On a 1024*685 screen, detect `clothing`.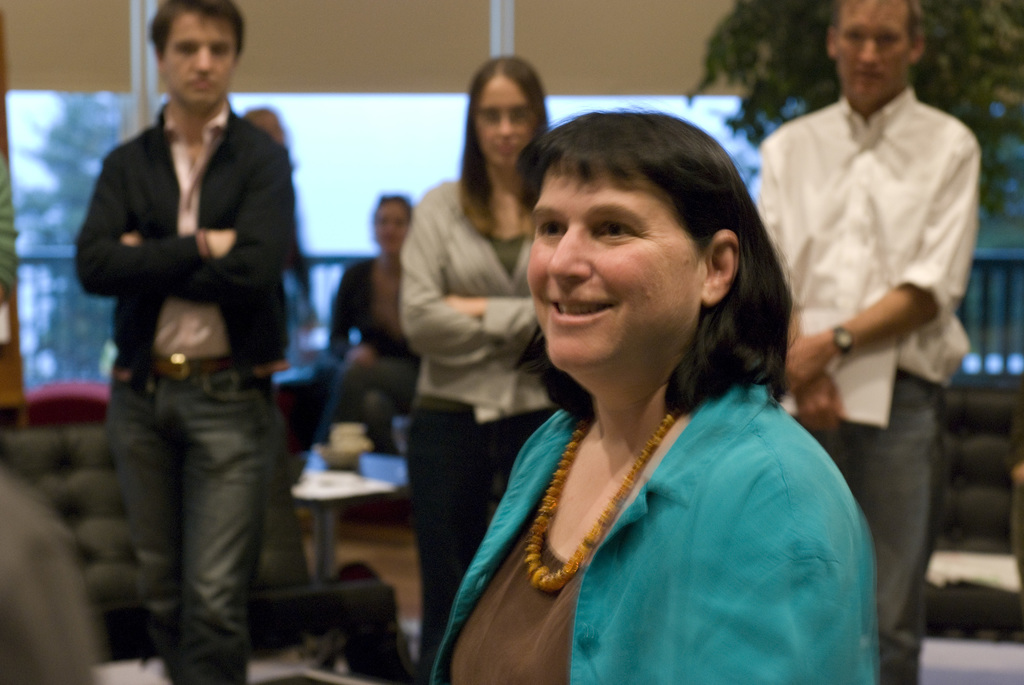
box(755, 84, 984, 684).
